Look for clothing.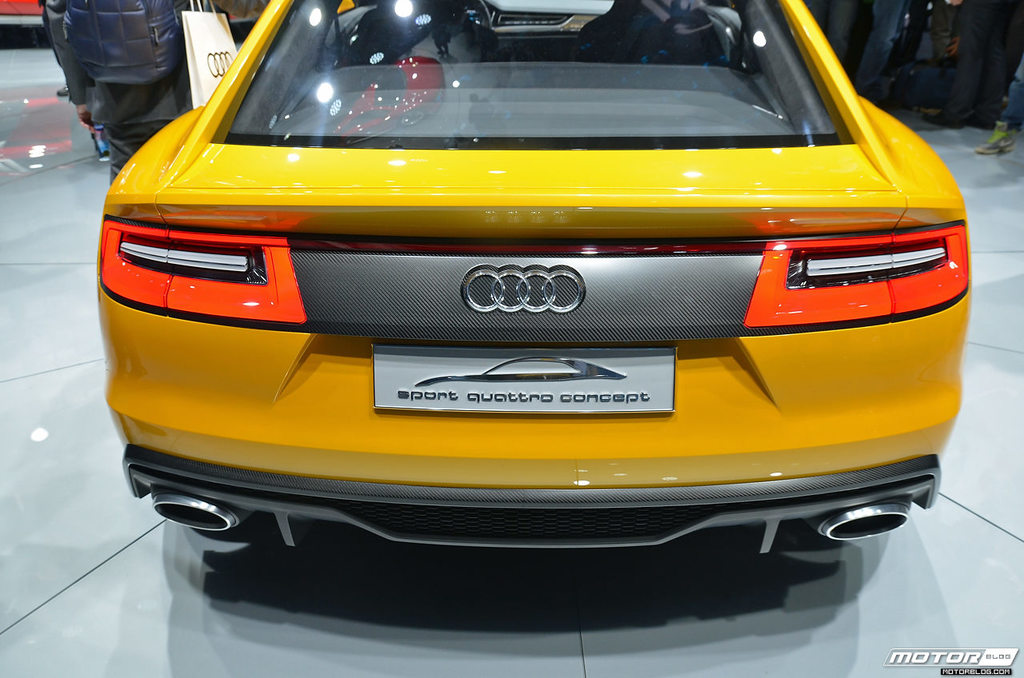
Found: locate(1002, 63, 1023, 126).
